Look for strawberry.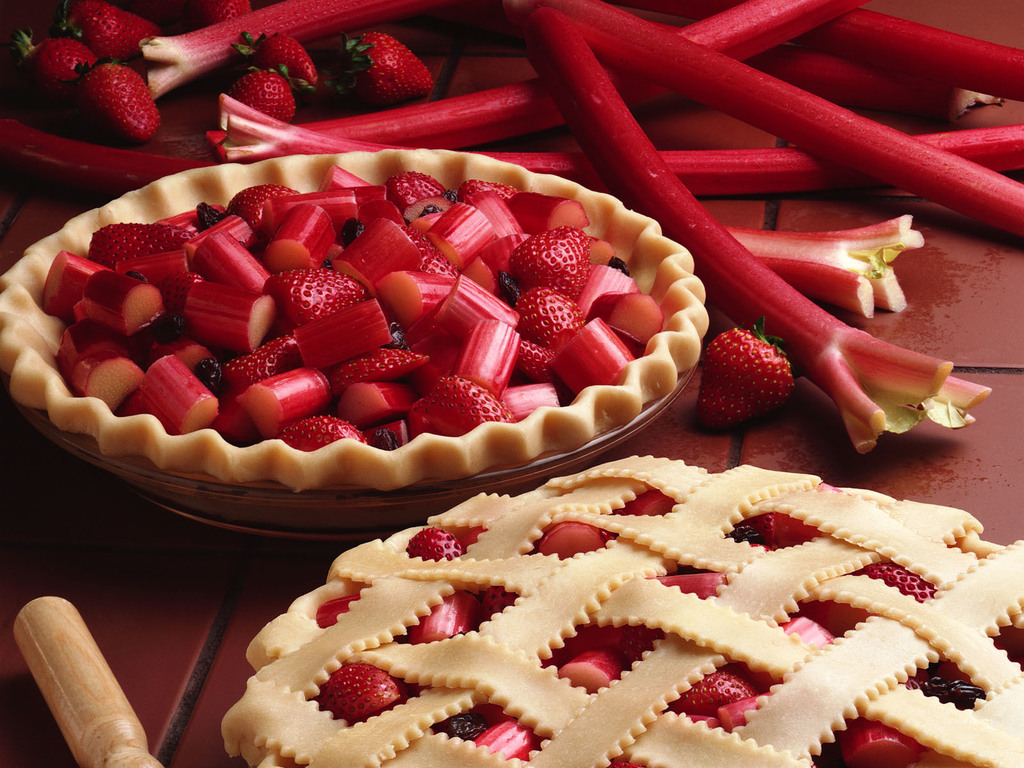
Found: rect(408, 376, 518, 437).
